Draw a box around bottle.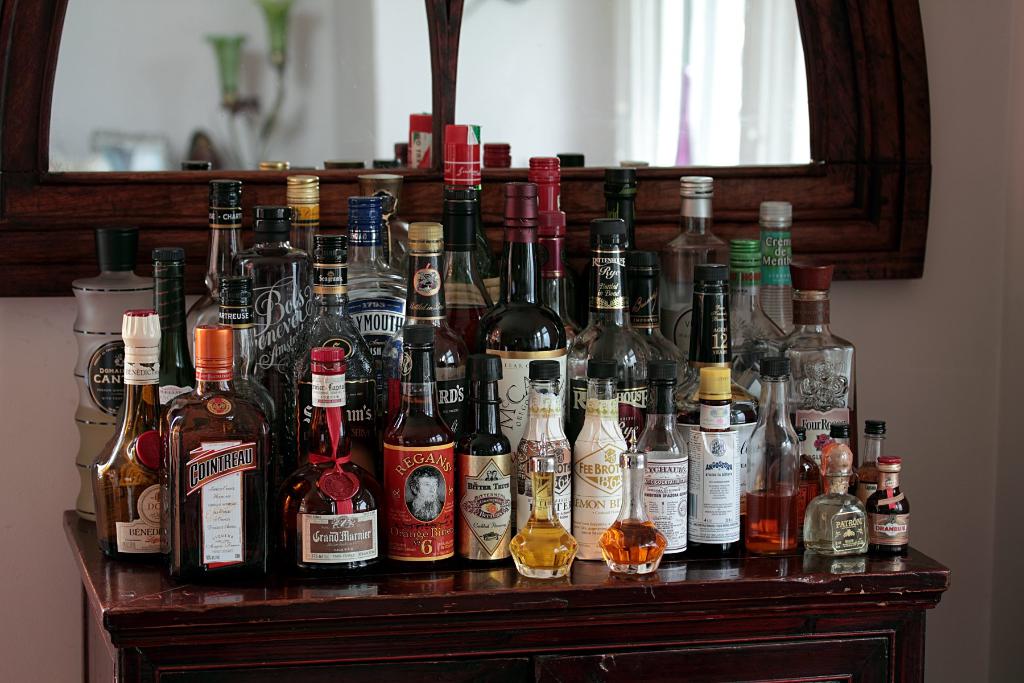
(x1=278, y1=345, x2=362, y2=595).
